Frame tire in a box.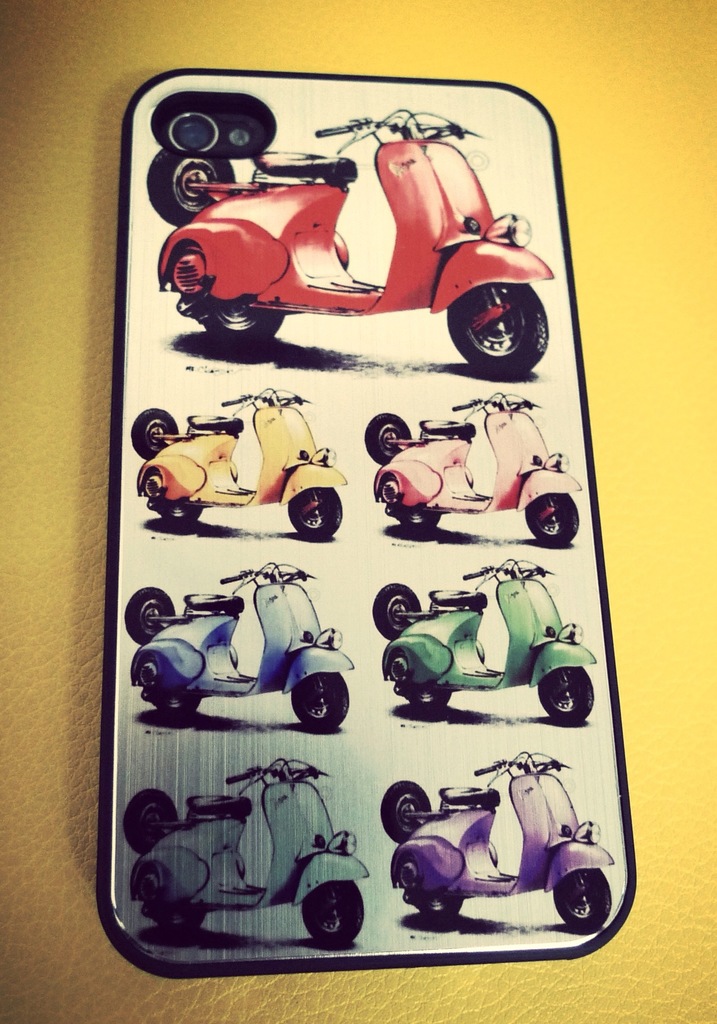
<region>291, 672, 350, 728</region>.
